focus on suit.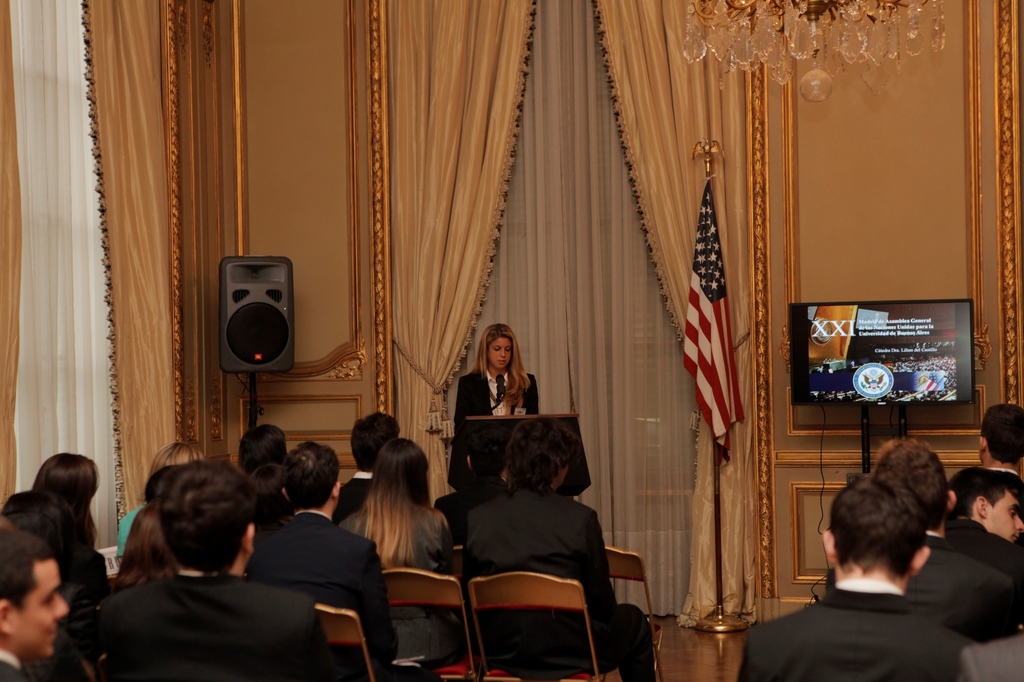
Focused at bbox=(959, 634, 1023, 681).
